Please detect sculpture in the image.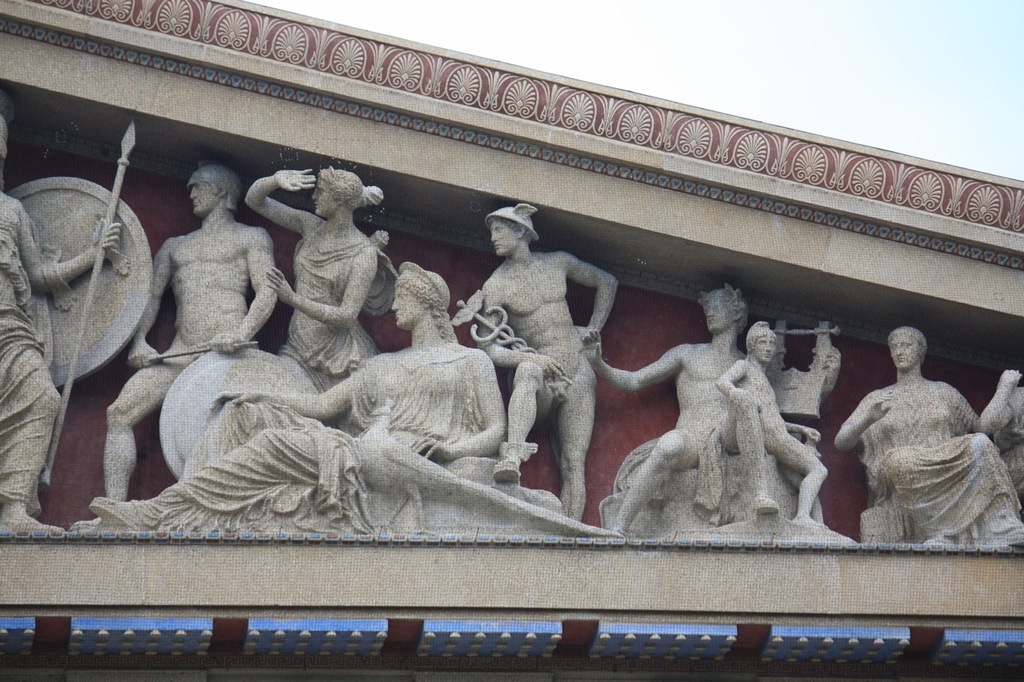
(446, 196, 623, 521).
